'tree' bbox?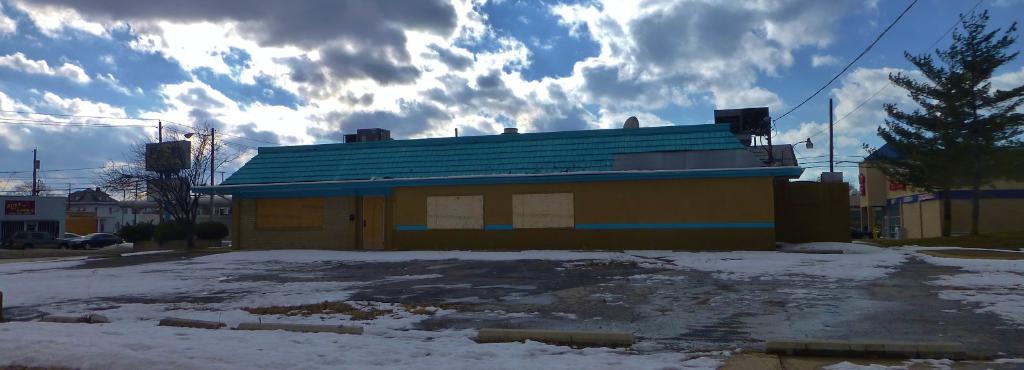
detection(89, 129, 224, 259)
